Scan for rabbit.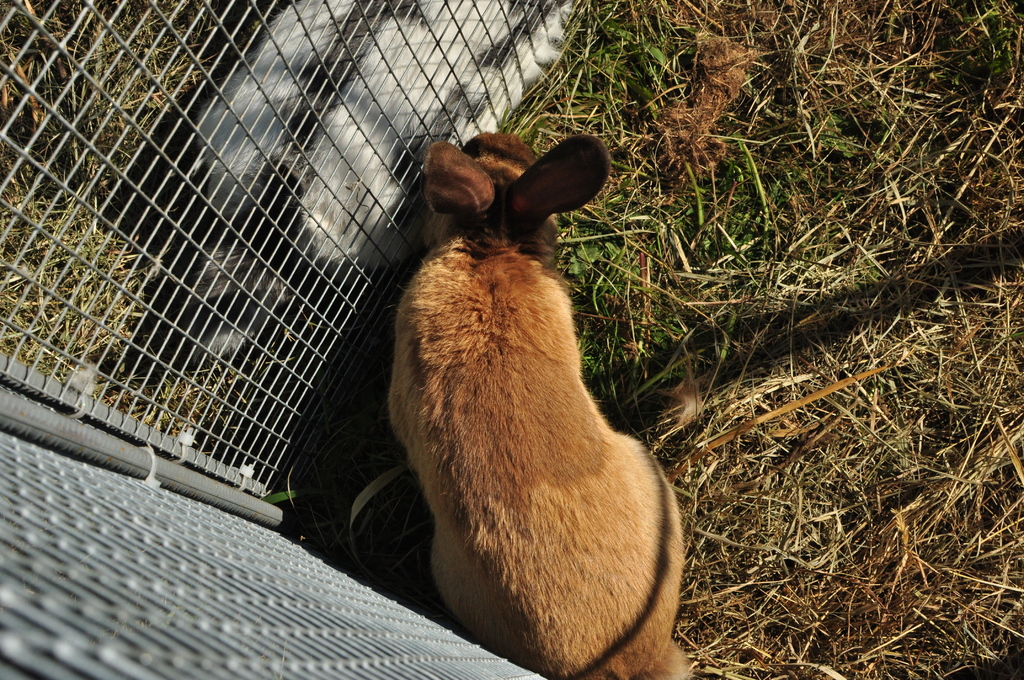
Scan result: Rect(385, 130, 689, 679).
